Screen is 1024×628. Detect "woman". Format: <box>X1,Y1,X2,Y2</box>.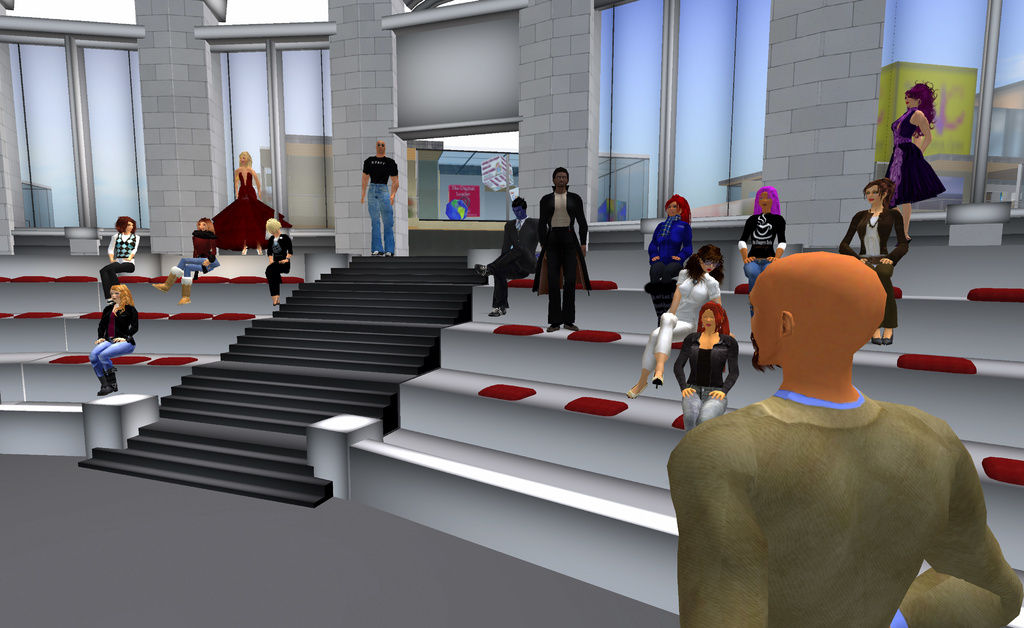
<box>94,215,143,302</box>.
